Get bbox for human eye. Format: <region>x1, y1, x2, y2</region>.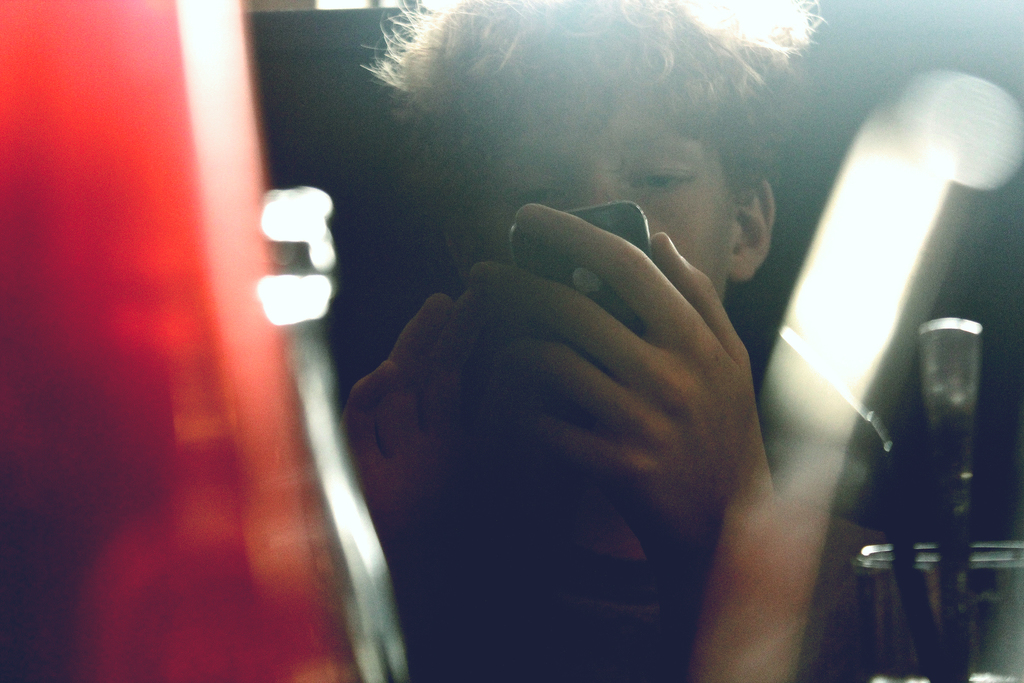
<region>510, 173, 564, 206</region>.
